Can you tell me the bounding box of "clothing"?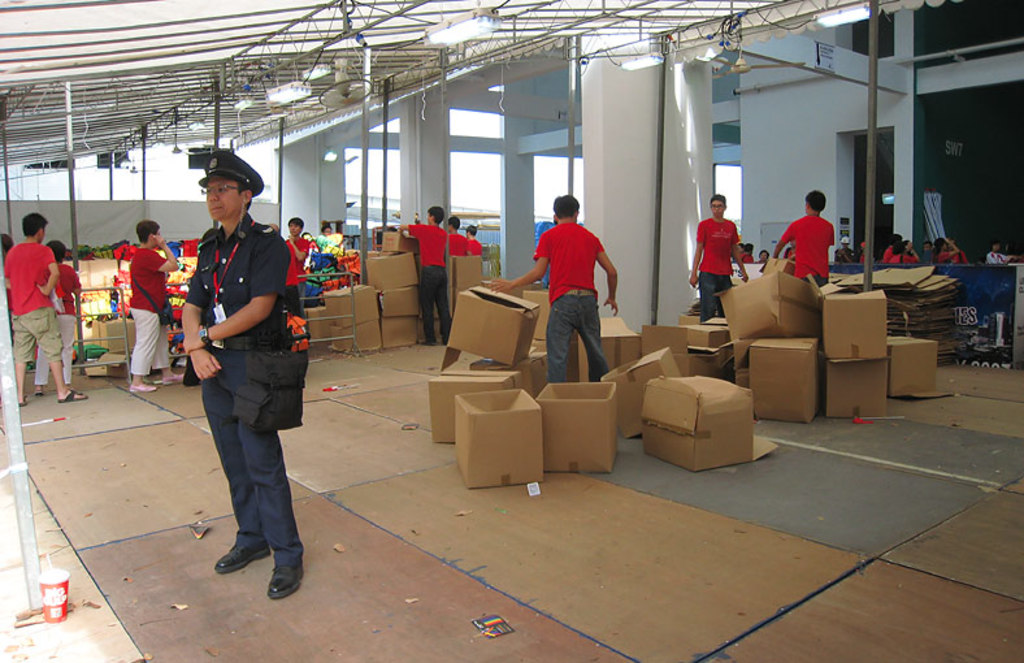
pyautogui.locateOnScreen(407, 224, 447, 268).
